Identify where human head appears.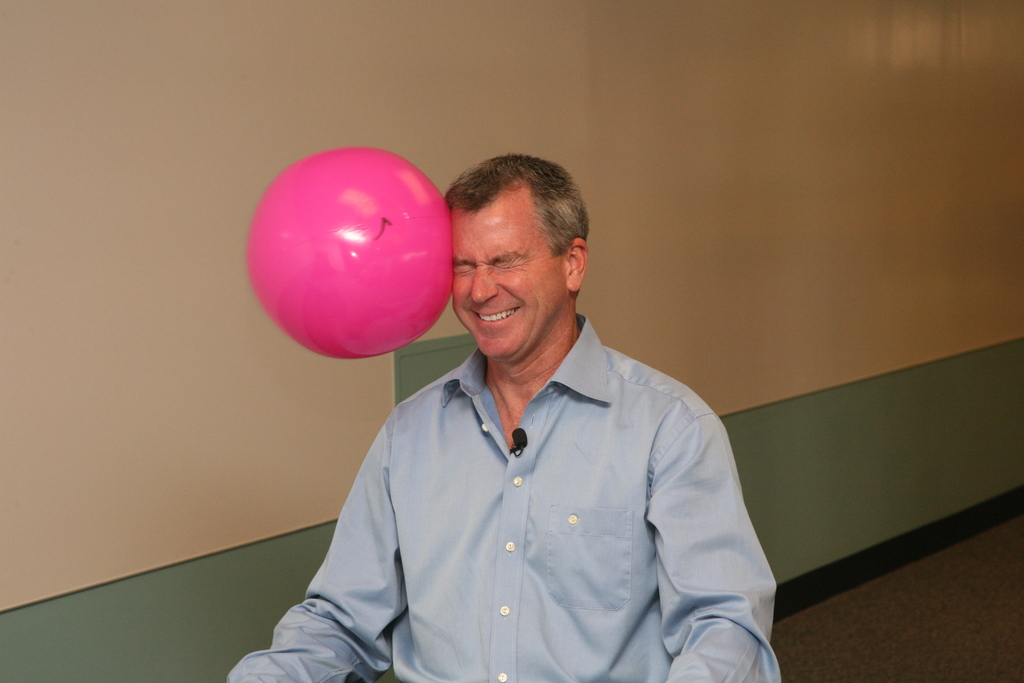
Appears at region(445, 151, 591, 360).
